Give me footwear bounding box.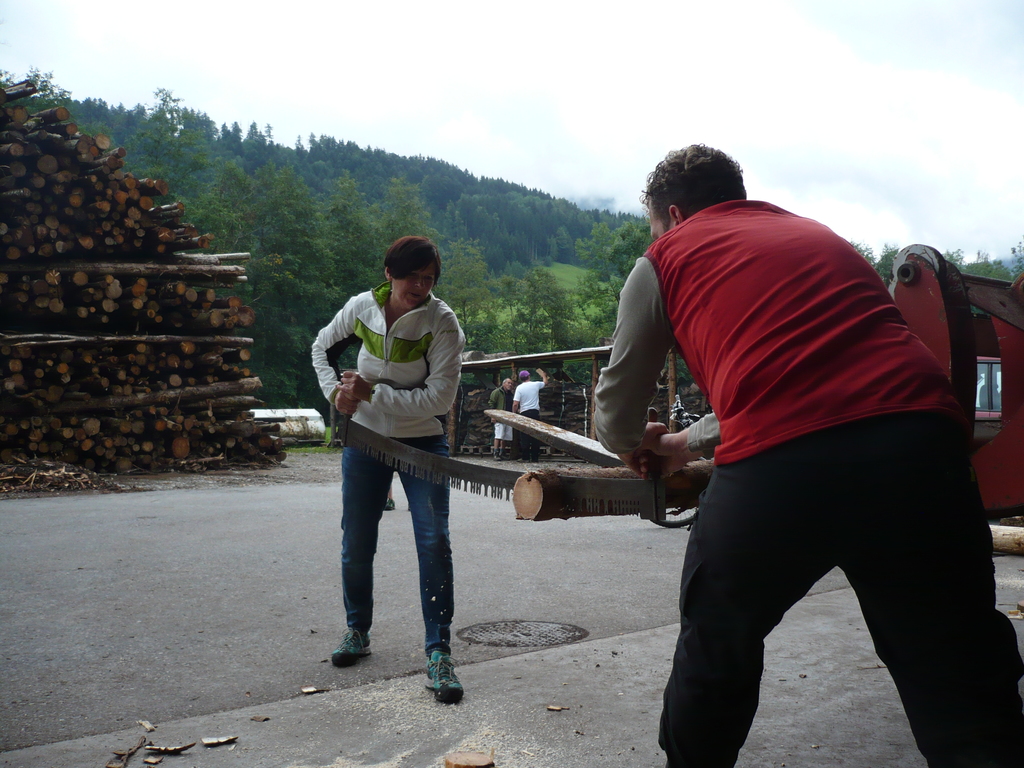
pyautogui.locateOnScreen(499, 455, 509, 461).
